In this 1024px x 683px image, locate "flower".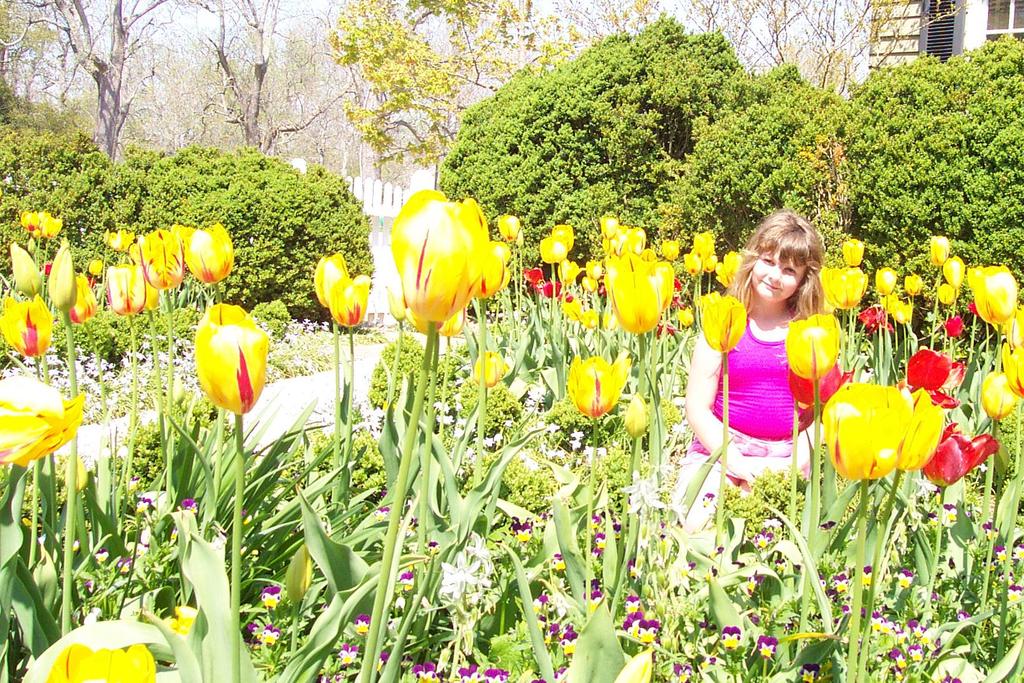
Bounding box: [x1=143, y1=266, x2=171, y2=312].
